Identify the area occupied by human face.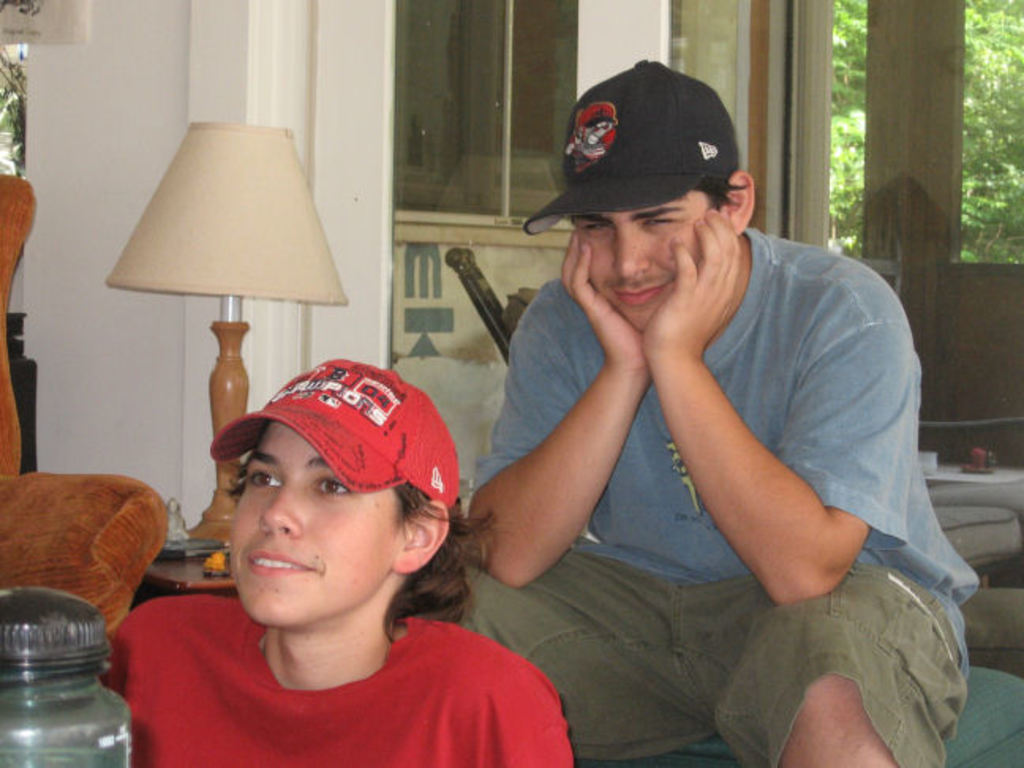
Area: <box>569,190,714,330</box>.
